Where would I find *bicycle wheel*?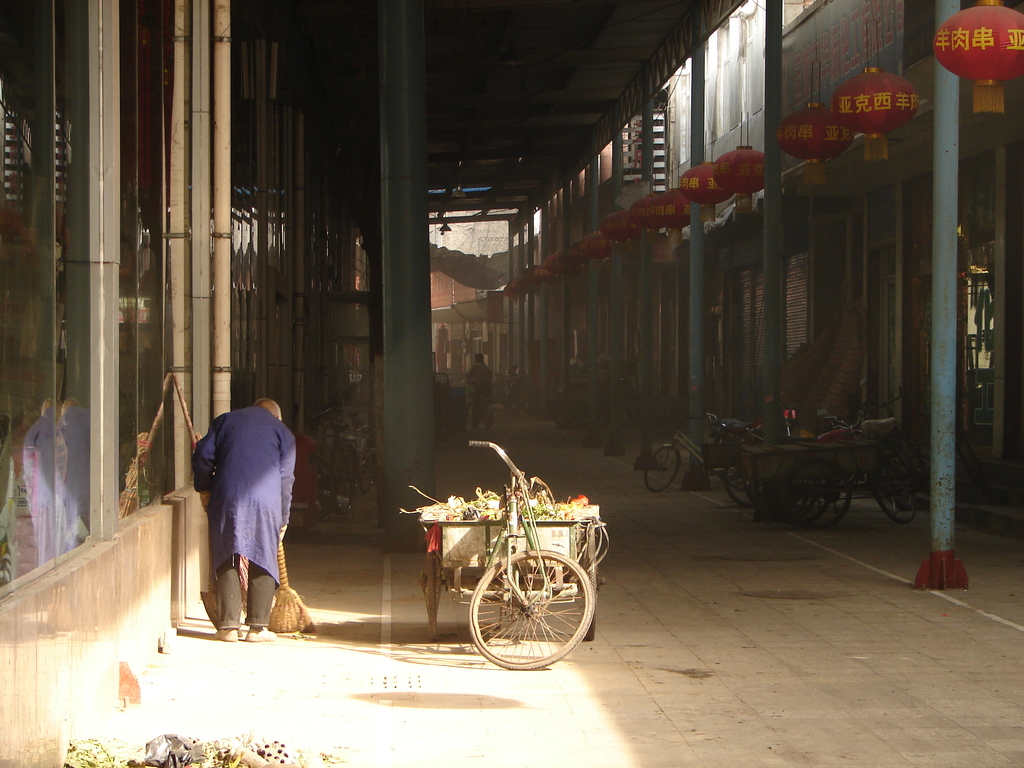
At <bbox>481, 399, 492, 429</bbox>.
